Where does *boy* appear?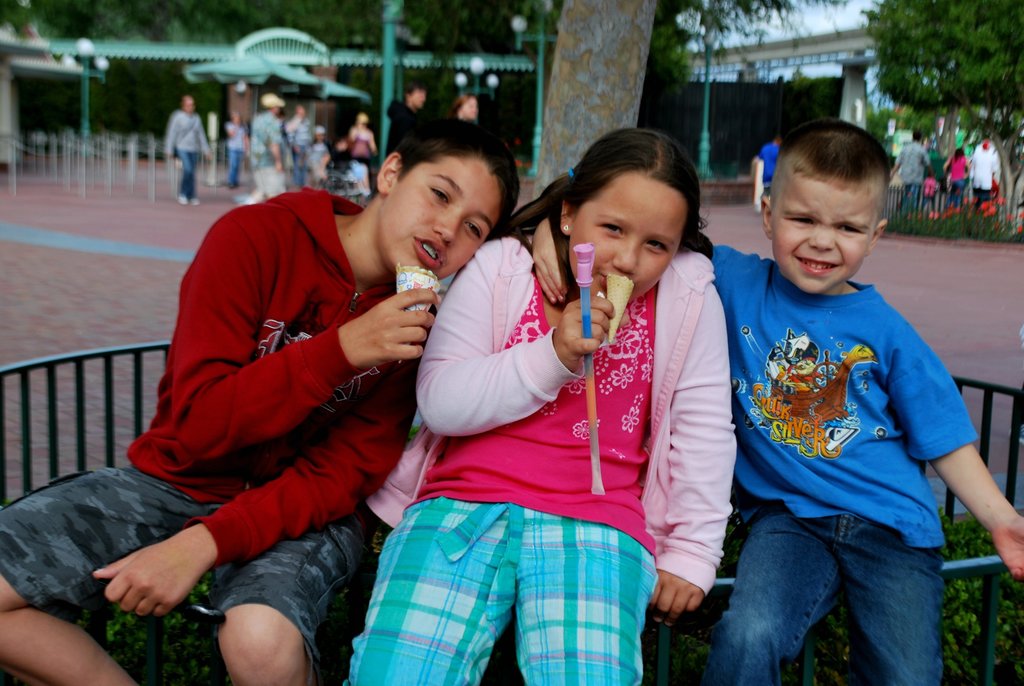
Appears at [697,123,980,671].
